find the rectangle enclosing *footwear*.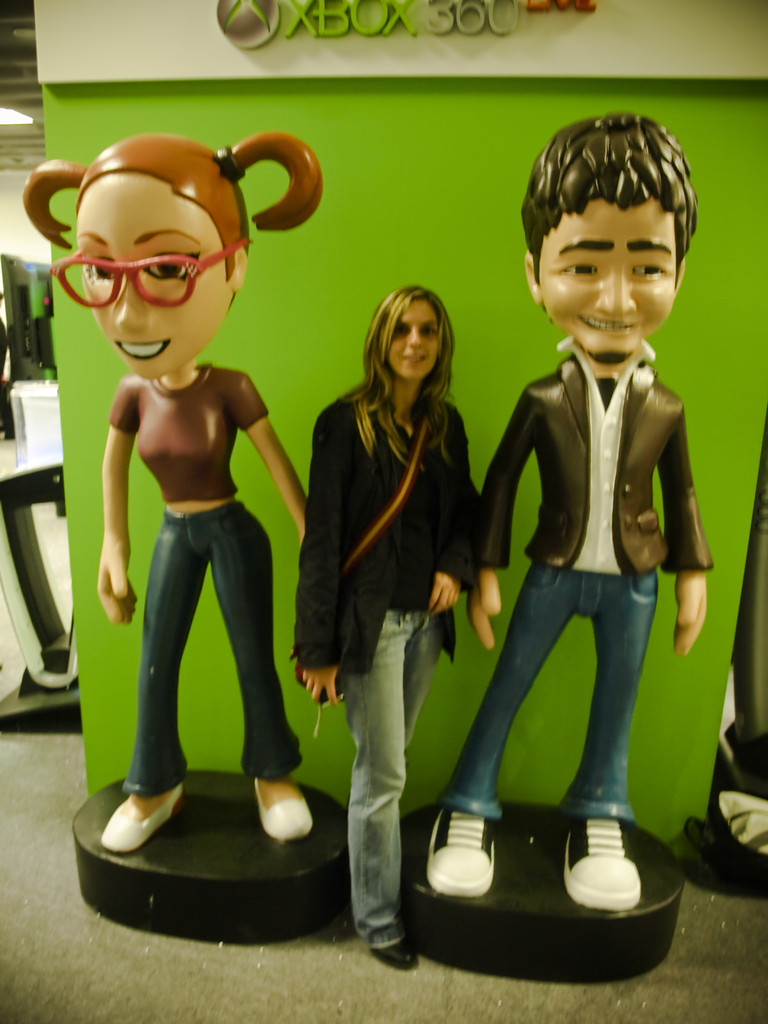
detection(258, 777, 314, 847).
